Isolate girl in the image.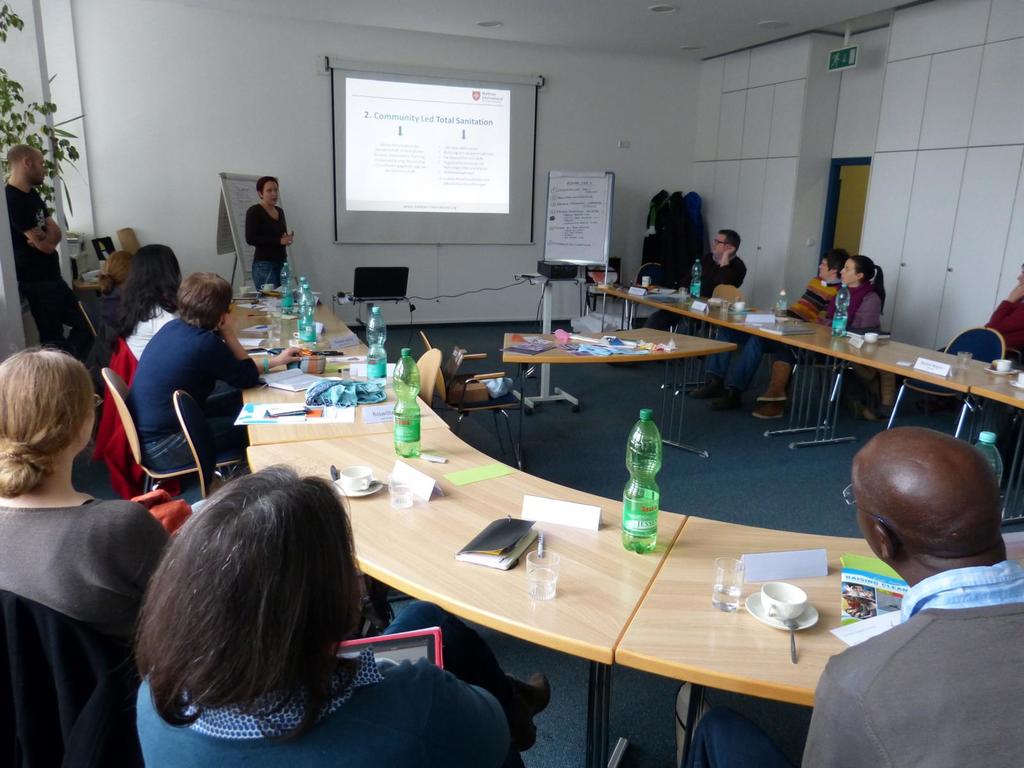
Isolated region: 139,465,547,767.
